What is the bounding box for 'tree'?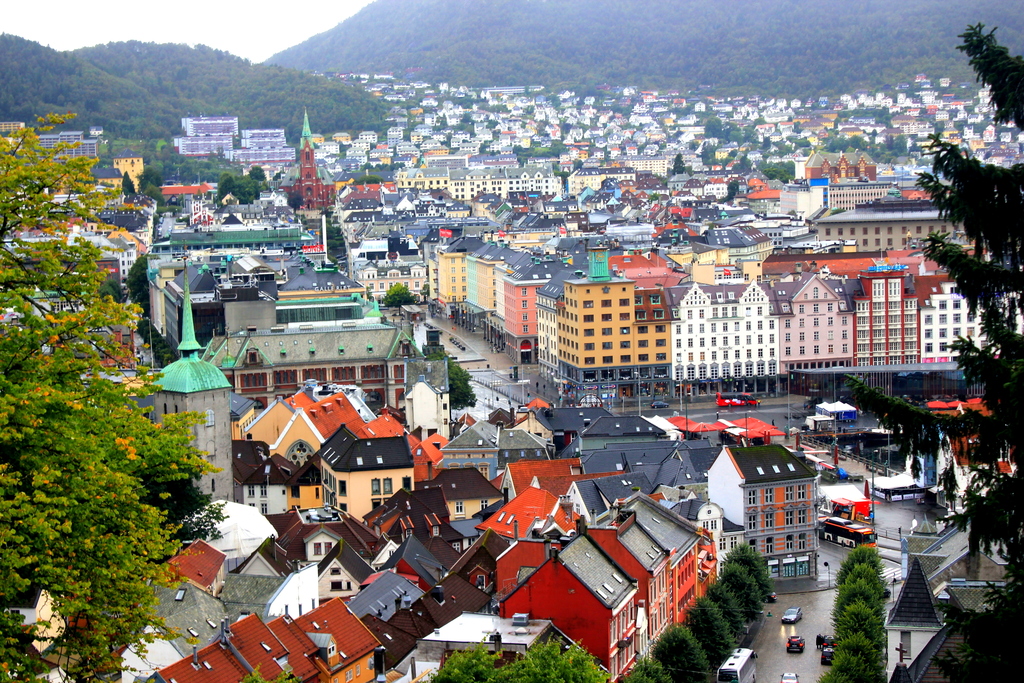
region(420, 282, 429, 300).
